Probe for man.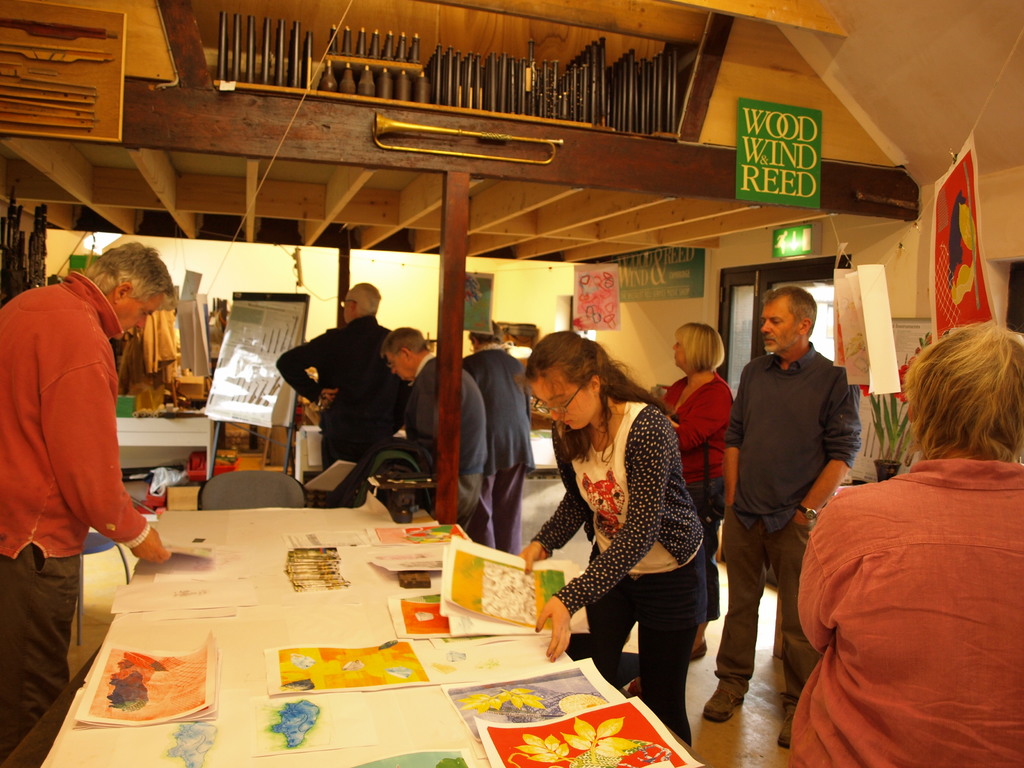
Probe result: bbox=(718, 275, 867, 698).
